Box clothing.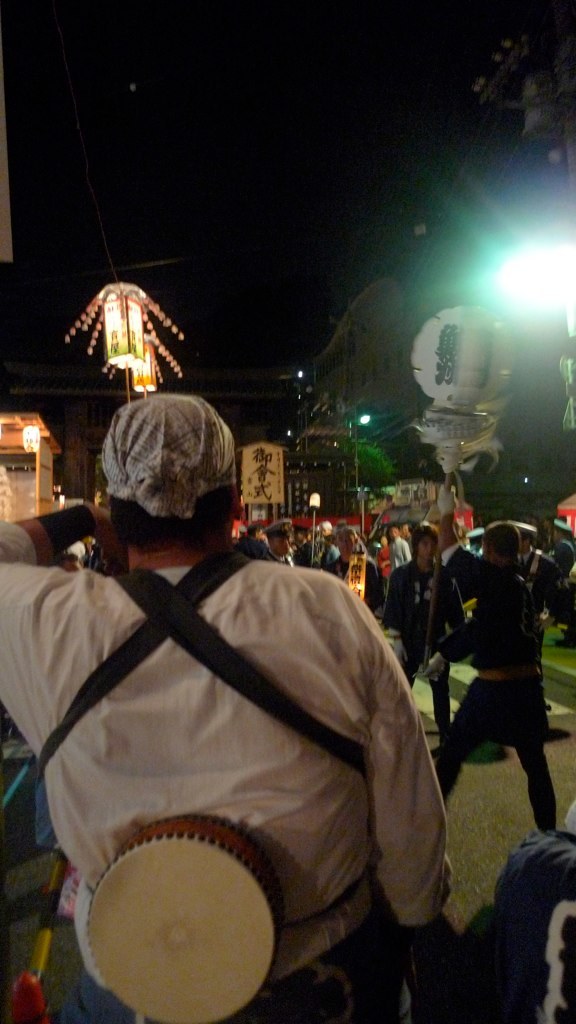
293 535 331 574.
